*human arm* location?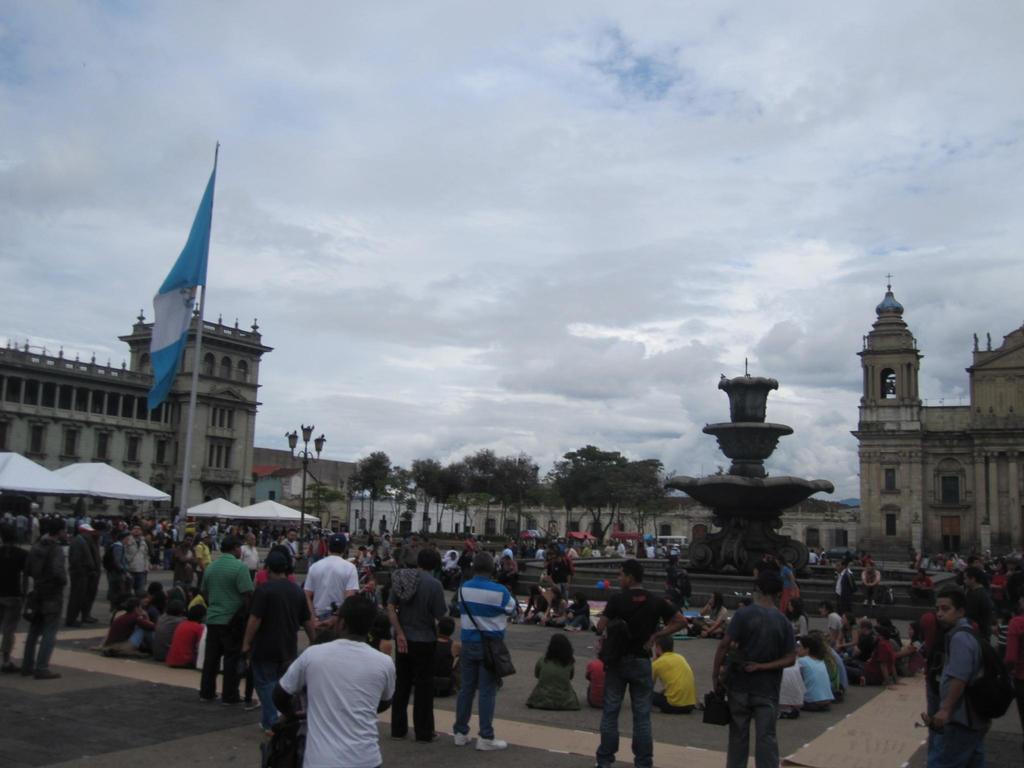
{"x1": 321, "y1": 558, "x2": 362, "y2": 630}
